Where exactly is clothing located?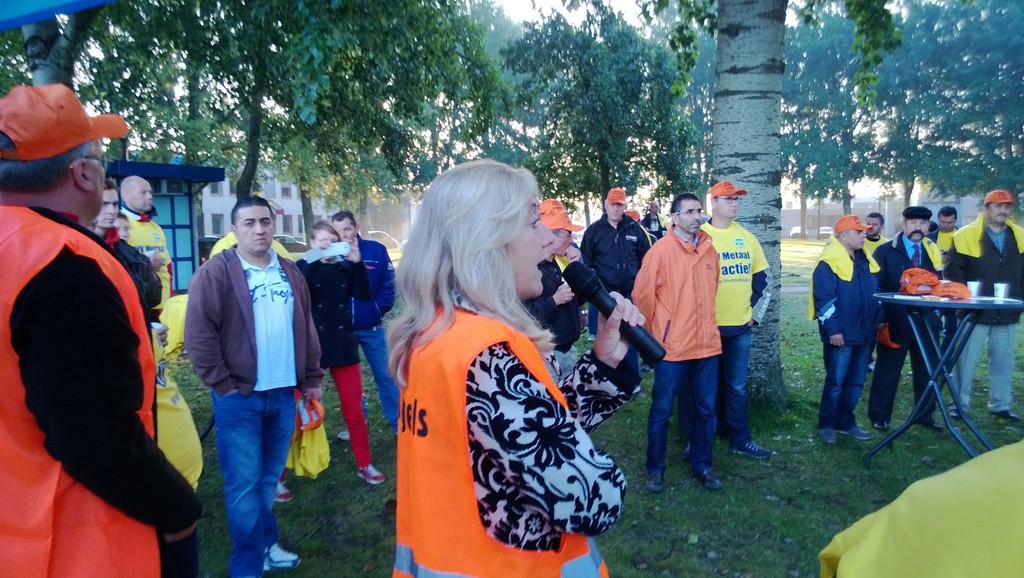
Its bounding box is {"left": 929, "top": 230, "right": 959, "bottom": 255}.
